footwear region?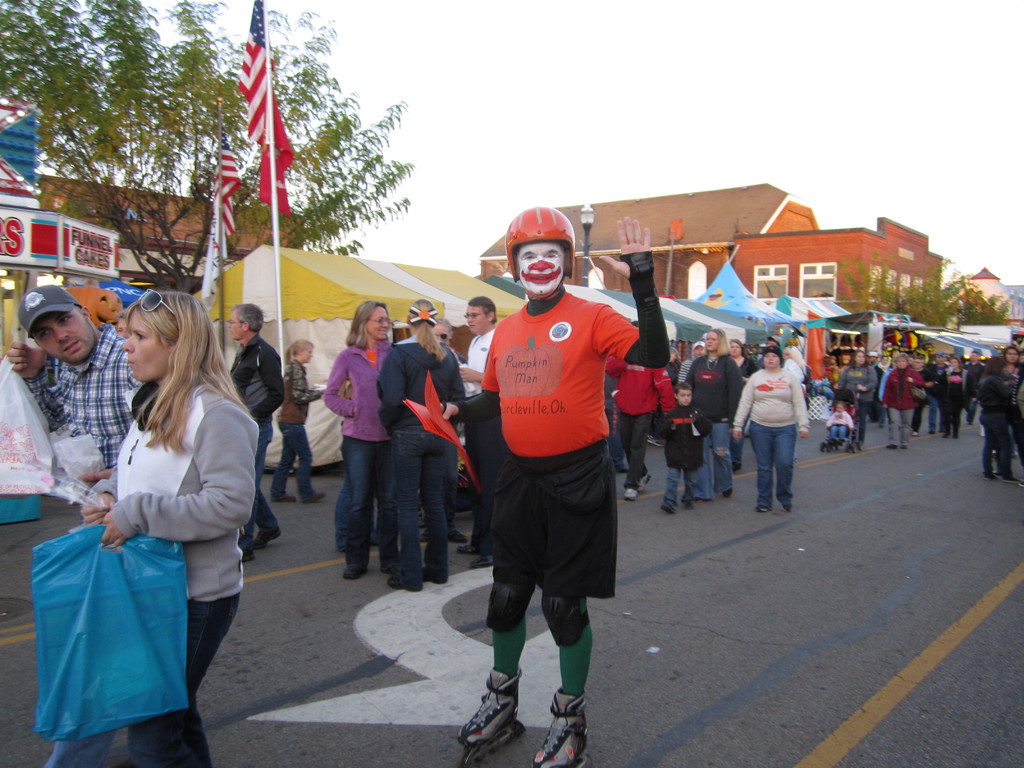
303, 490, 324, 506
